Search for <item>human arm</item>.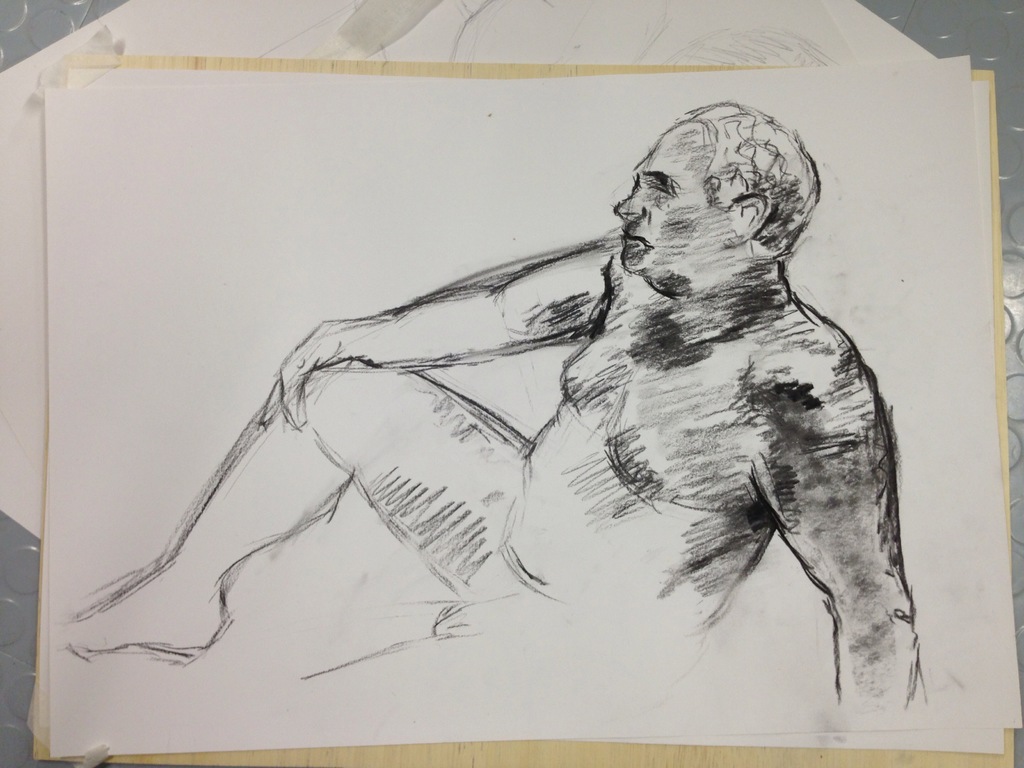
Found at bbox=(773, 366, 927, 721).
